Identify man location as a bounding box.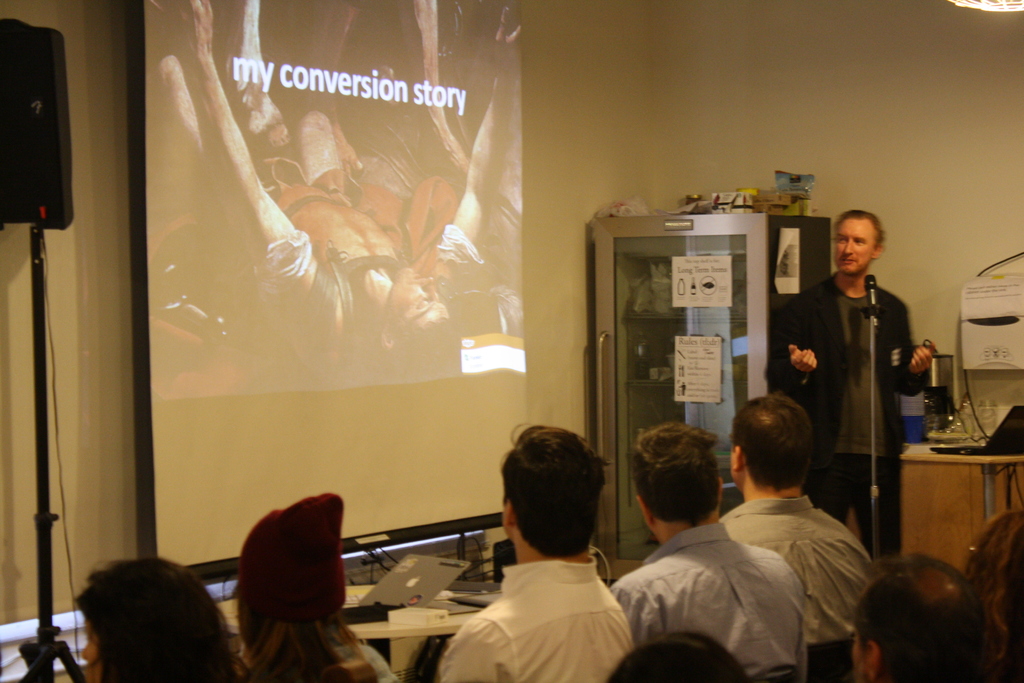
<bbox>856, 547, 990, 682</bbox>.
